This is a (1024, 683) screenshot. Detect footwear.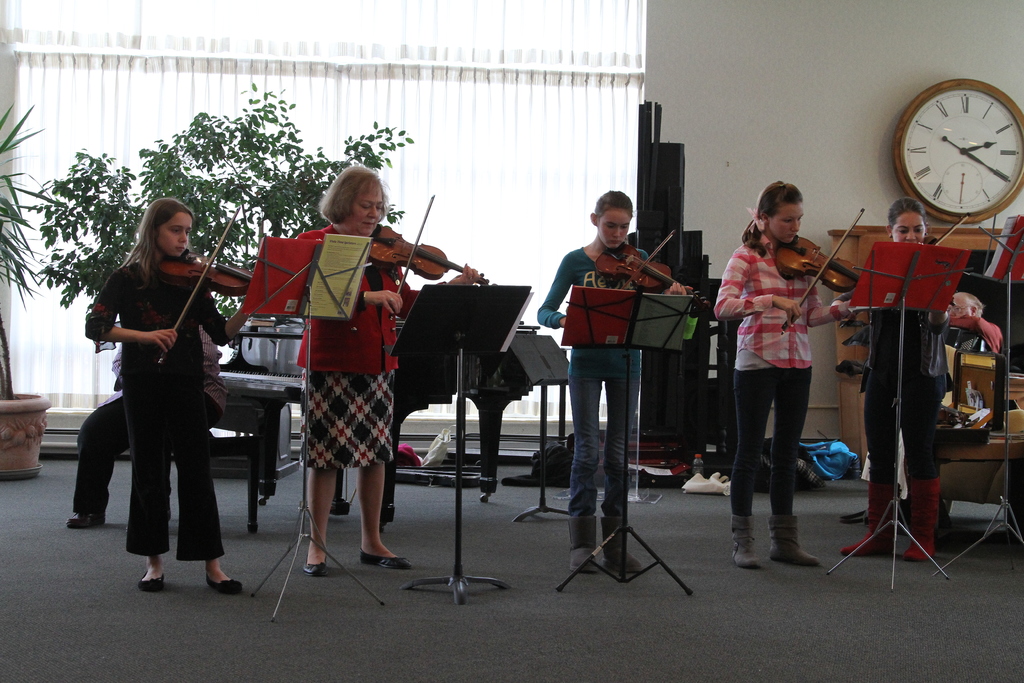
bbox=[905, 479, 938, 564].
